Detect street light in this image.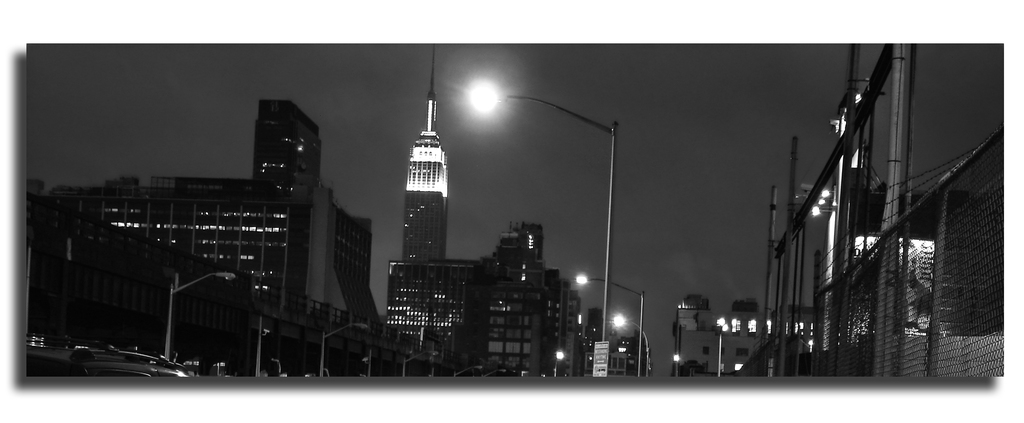
Detection: (609,311,651,374).
